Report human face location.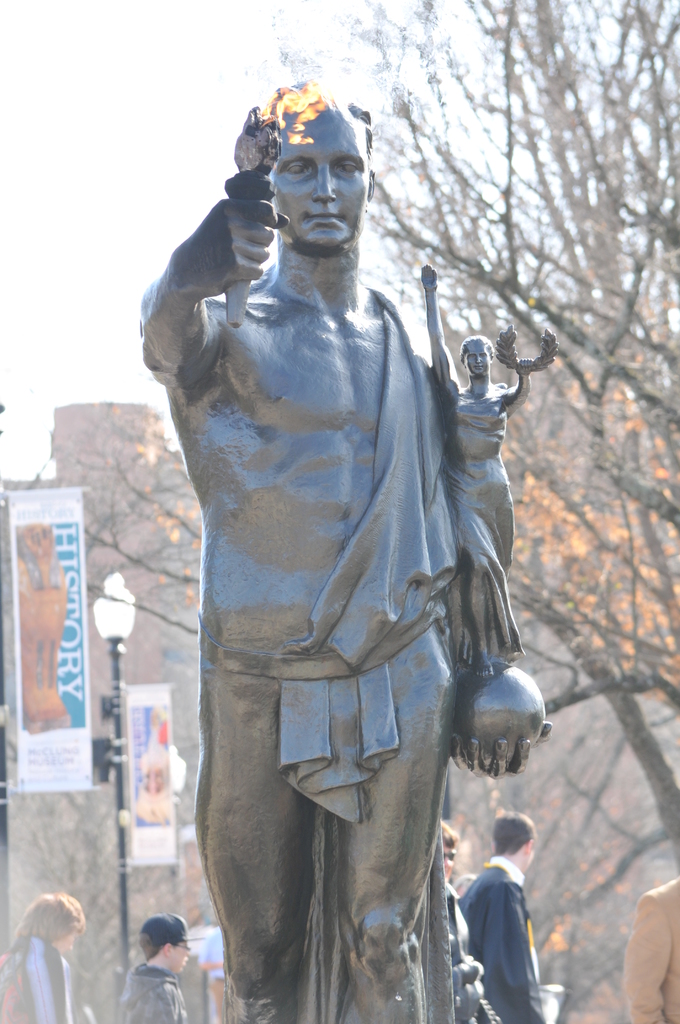
Report: 274,111,368,246.
